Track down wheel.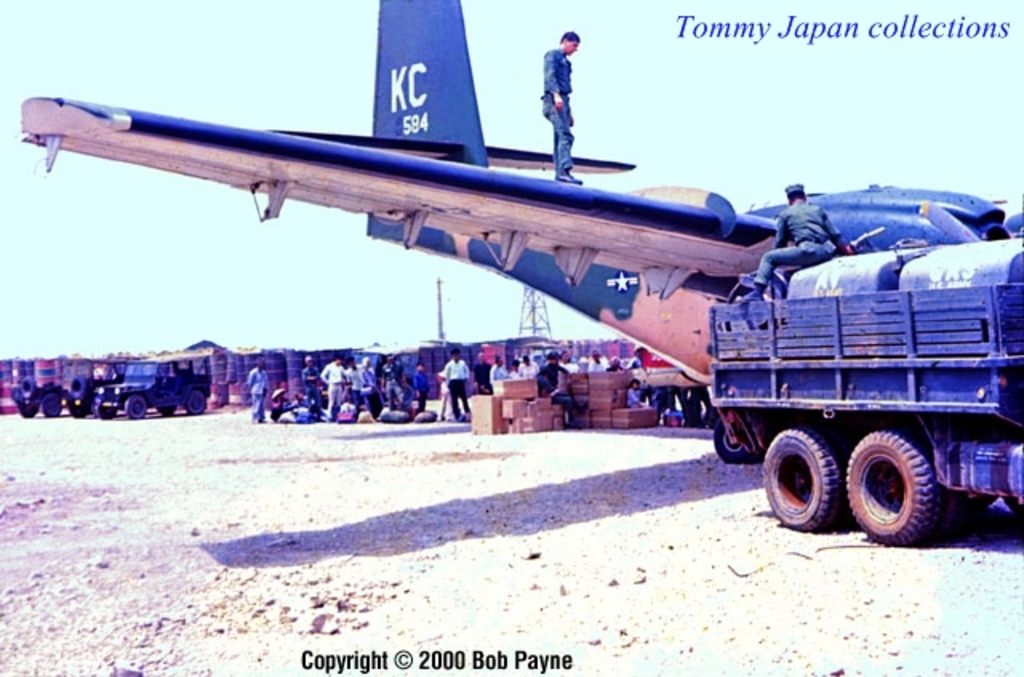
Tracked to 187,389,205,413.
